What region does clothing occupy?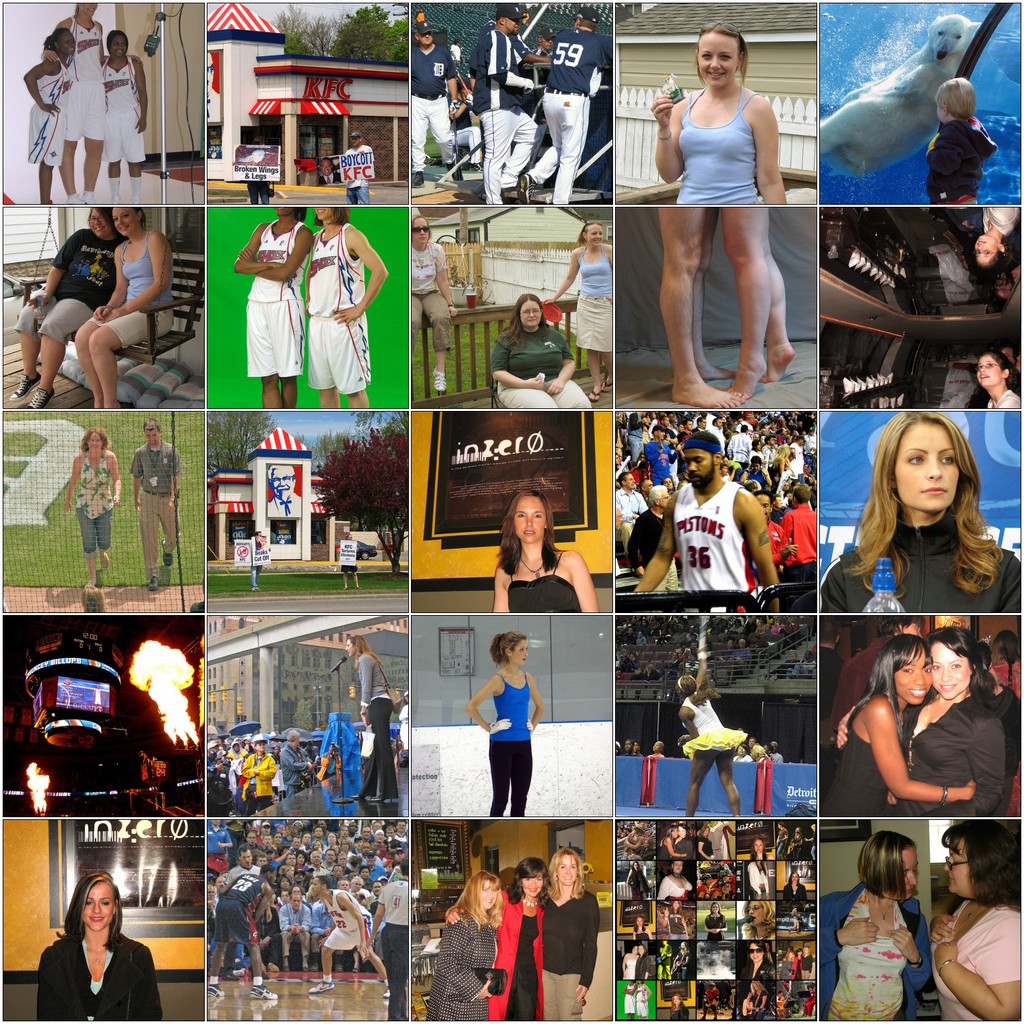
<region>746, 861, 771, 902</region>.
